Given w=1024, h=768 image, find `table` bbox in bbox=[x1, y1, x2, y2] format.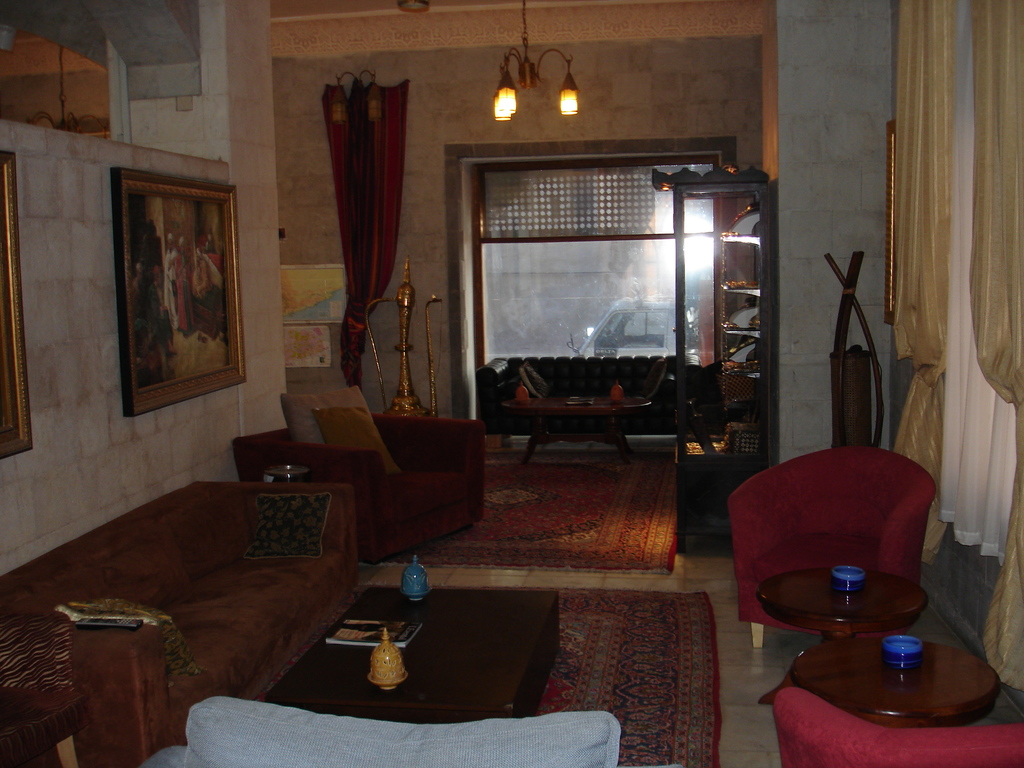
bbox=[263, 590, 563, 725].
